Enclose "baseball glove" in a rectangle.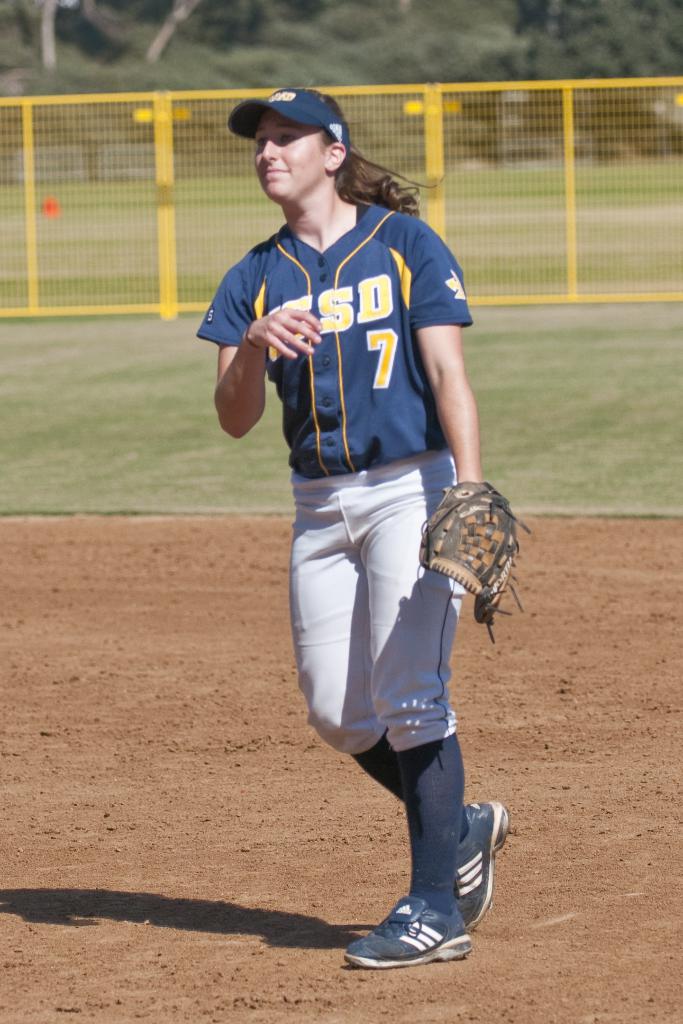
detection(418, 481, 532, 644).
